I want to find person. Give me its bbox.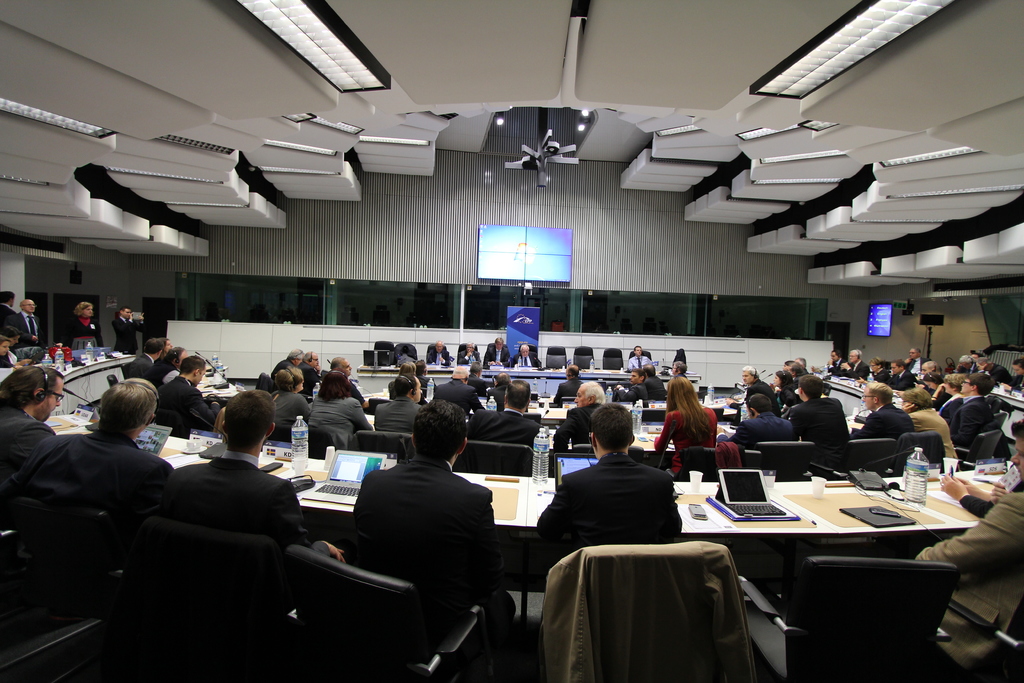
bbox=(909, 348, 927, 378).
